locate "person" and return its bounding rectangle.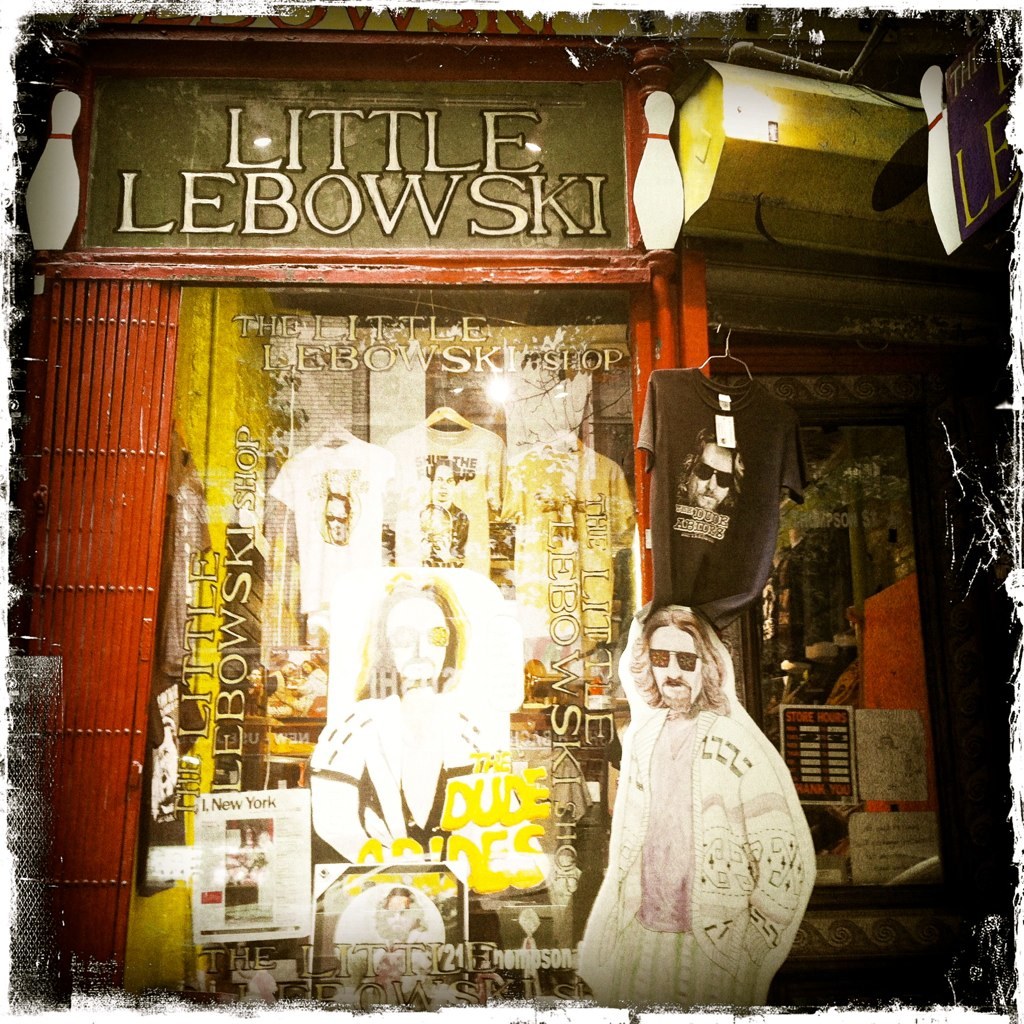
{"left": 323, "top": 489, "right": 351, "bottom": 548}.
